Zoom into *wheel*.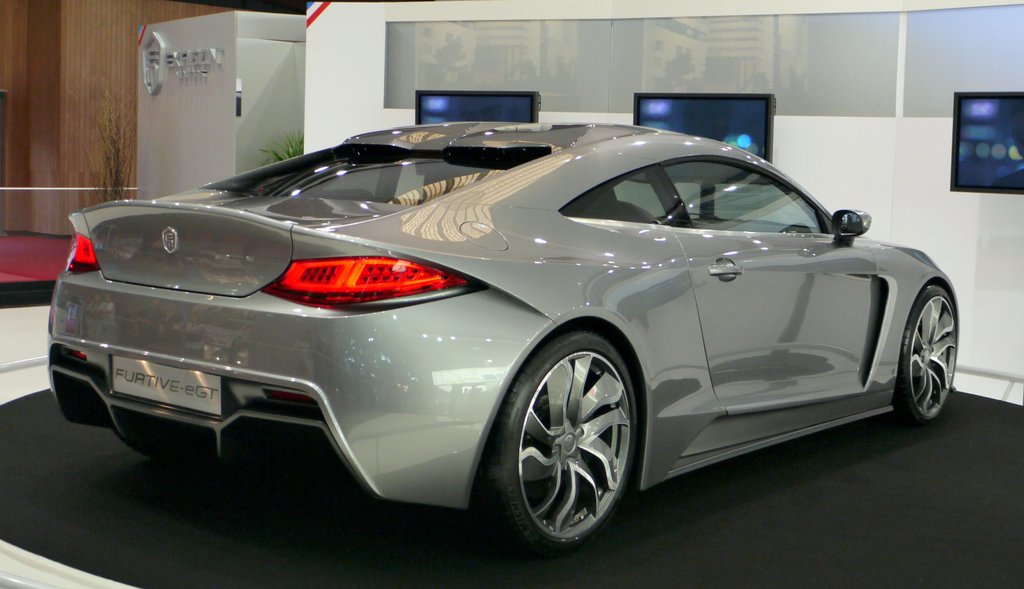
Zoom target: (490,312,660,547).
